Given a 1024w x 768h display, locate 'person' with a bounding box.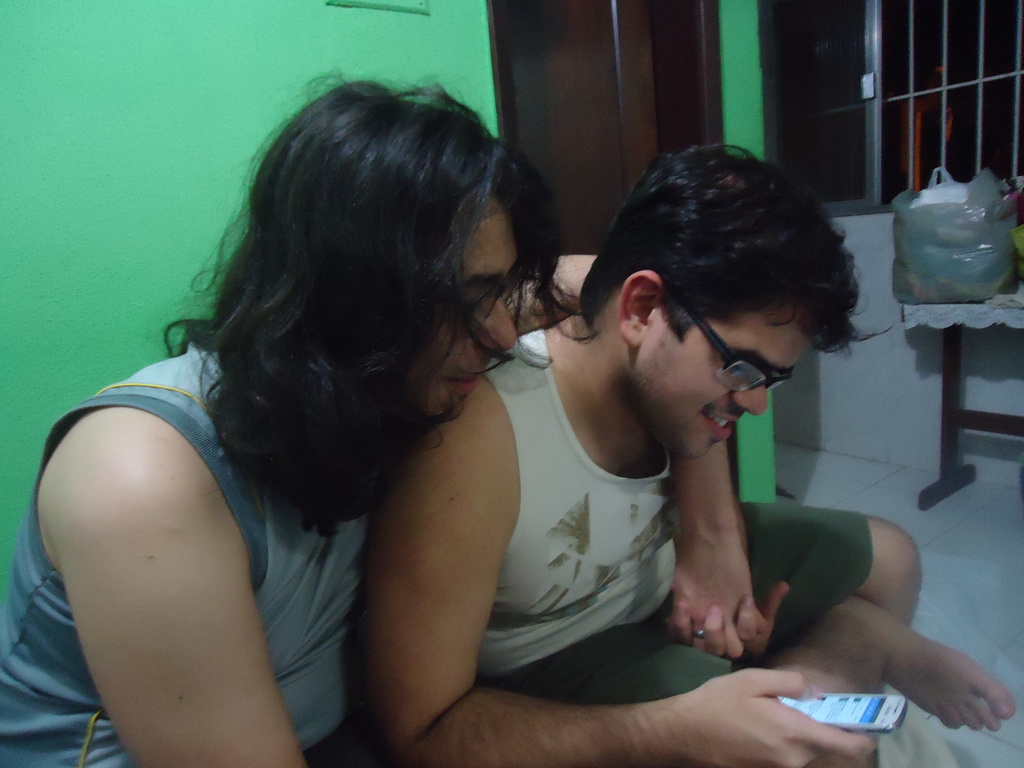
Located: rect(0, 69, 758, 767).
